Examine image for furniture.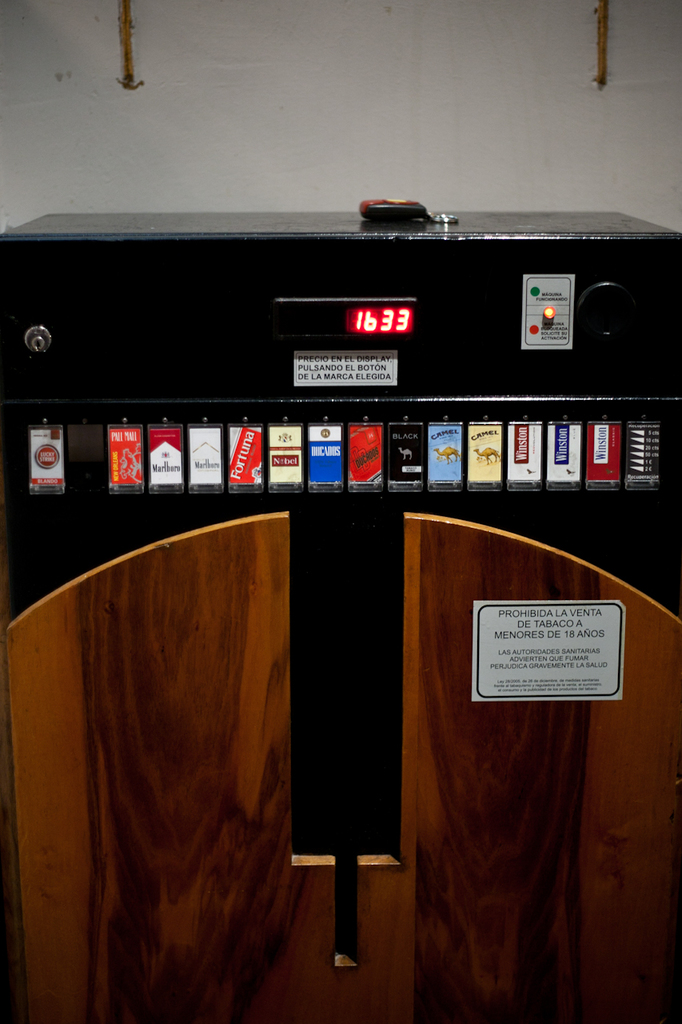
Examination result: <region>0, 507, 681, 1023</region>.
